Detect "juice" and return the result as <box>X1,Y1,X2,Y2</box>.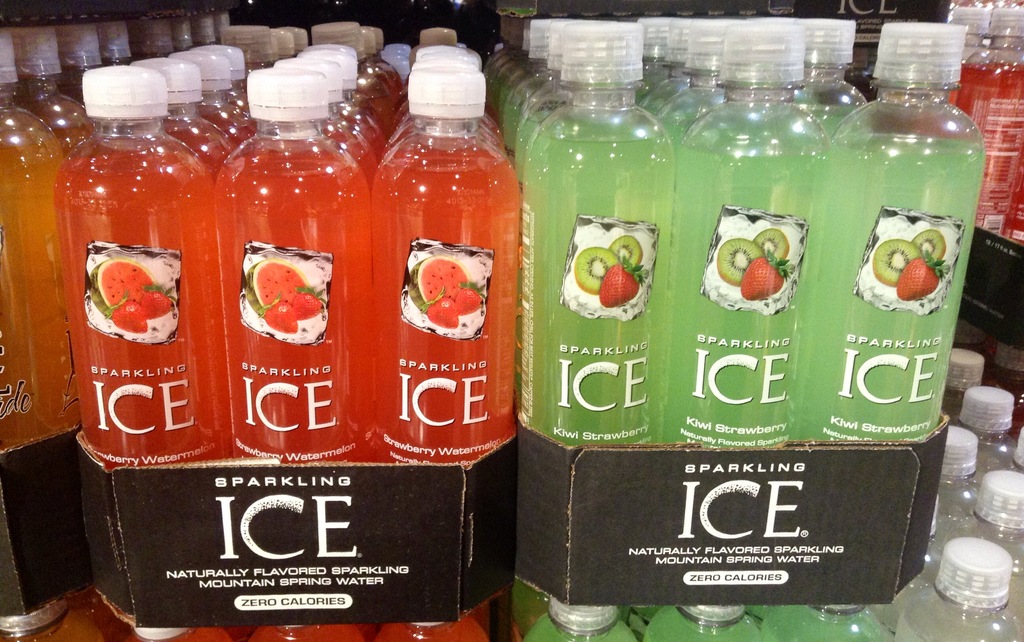
<box>356,22,397,108</box>.
